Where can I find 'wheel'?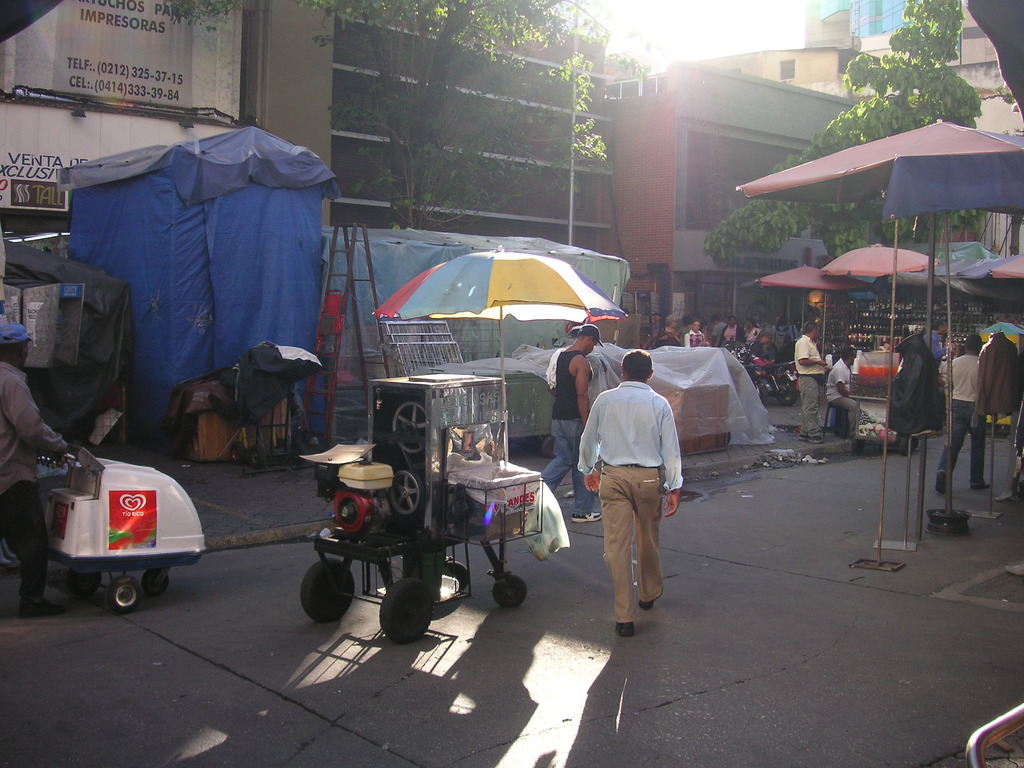
You can find it at (446,560,468,588).
